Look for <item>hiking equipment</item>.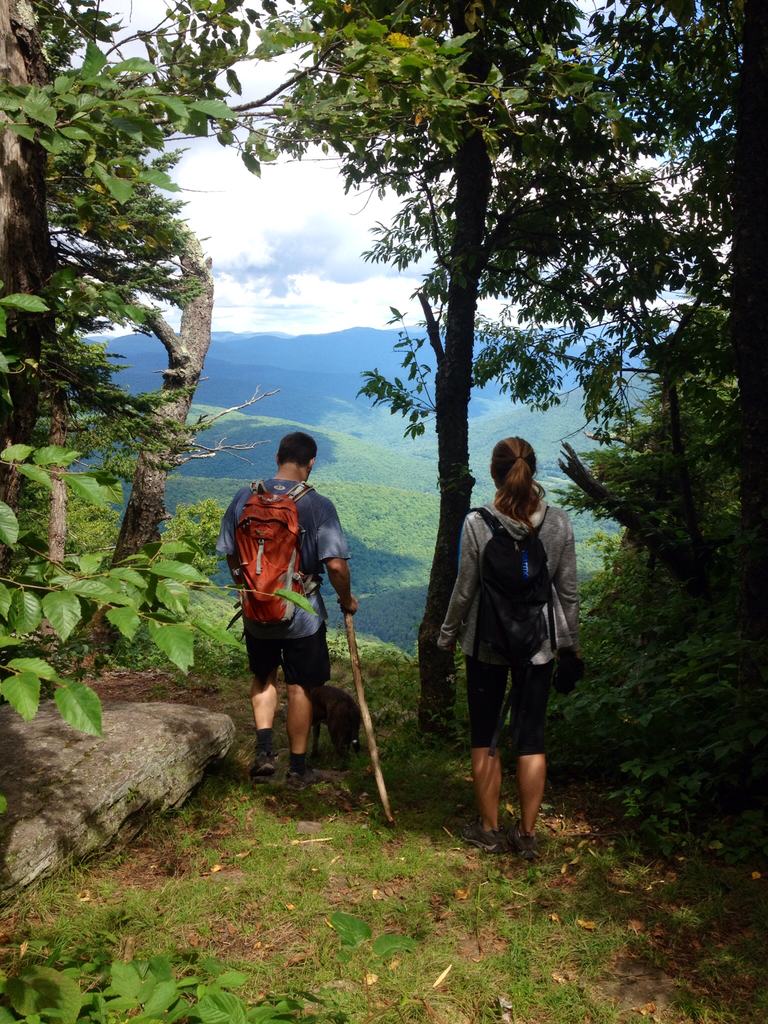
Found: (x1=462, y1=504, x2=555, y2=676).
